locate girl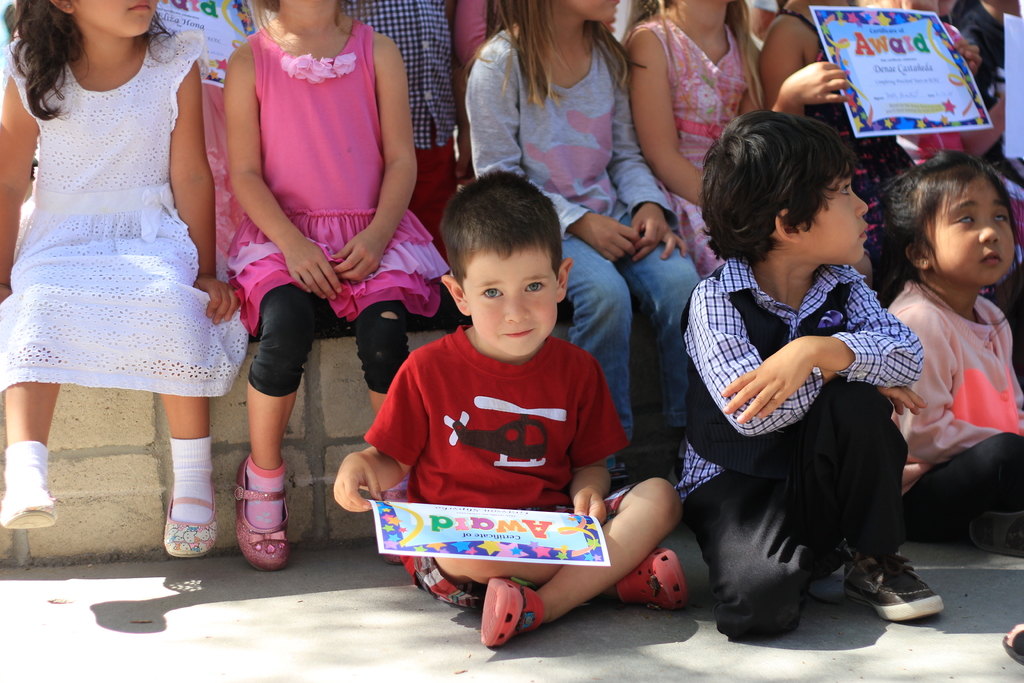
[x1=0, y1=0, x2=246, y2=553]
